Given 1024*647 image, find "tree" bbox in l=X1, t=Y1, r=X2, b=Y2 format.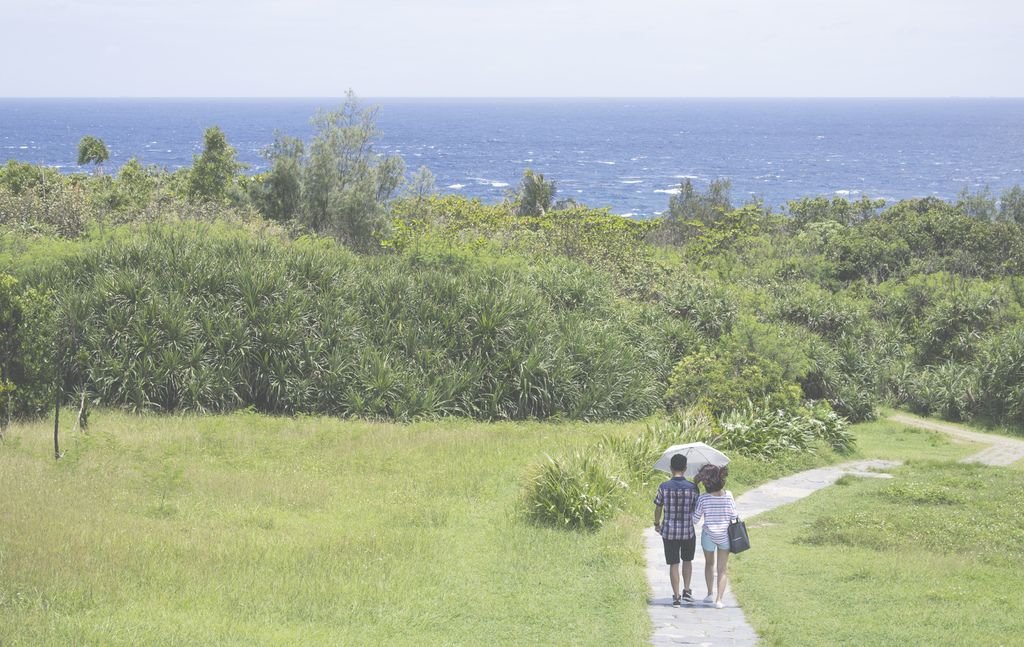
l=0, t=218, r=98, b=429.
